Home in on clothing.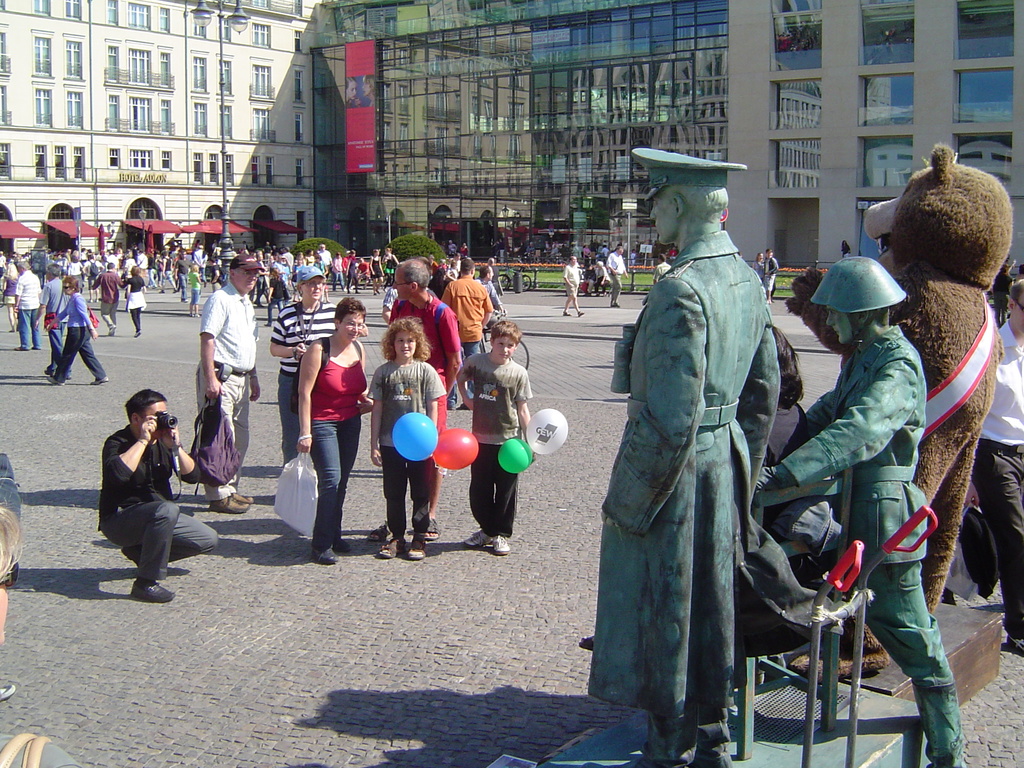
Homed in at region(277, 296, 341, 474).
